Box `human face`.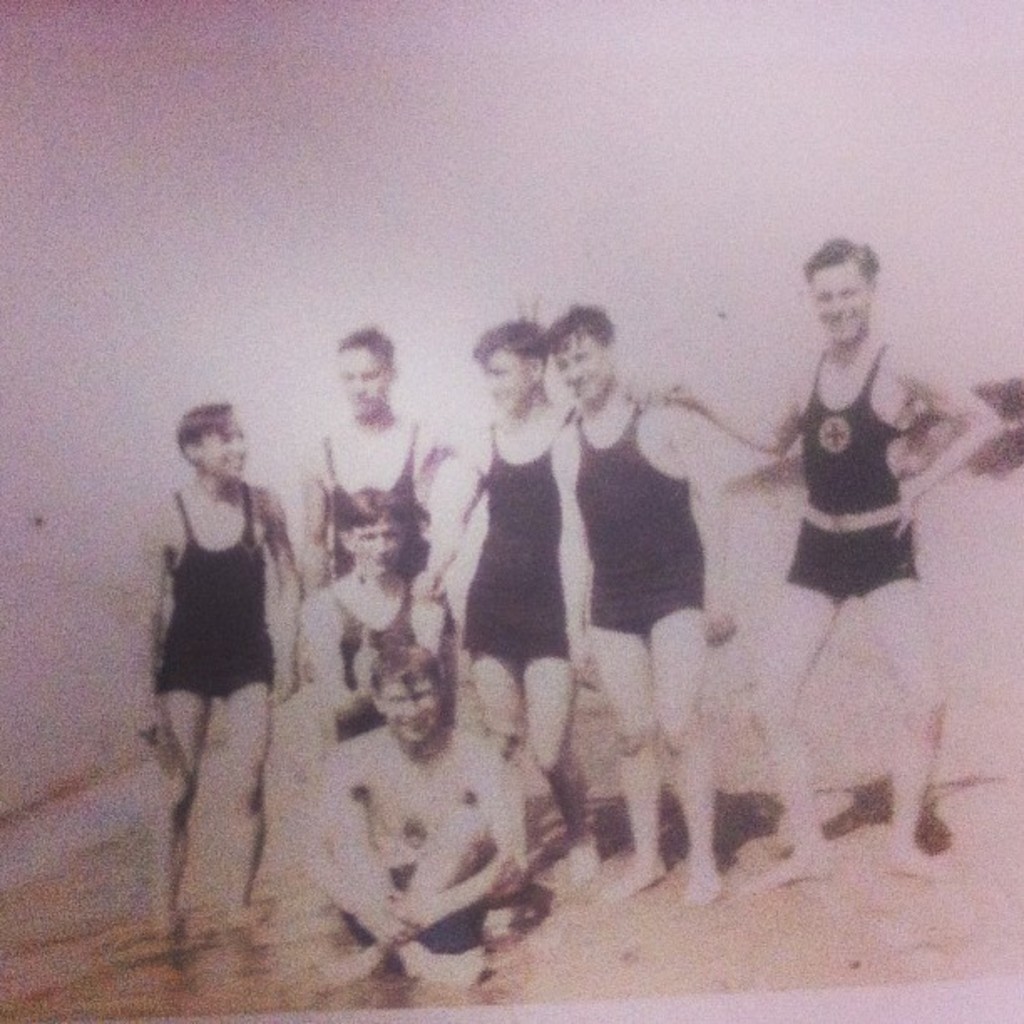
{"left": 375, "top": 679, "right": 443, "bottom": 738}.
